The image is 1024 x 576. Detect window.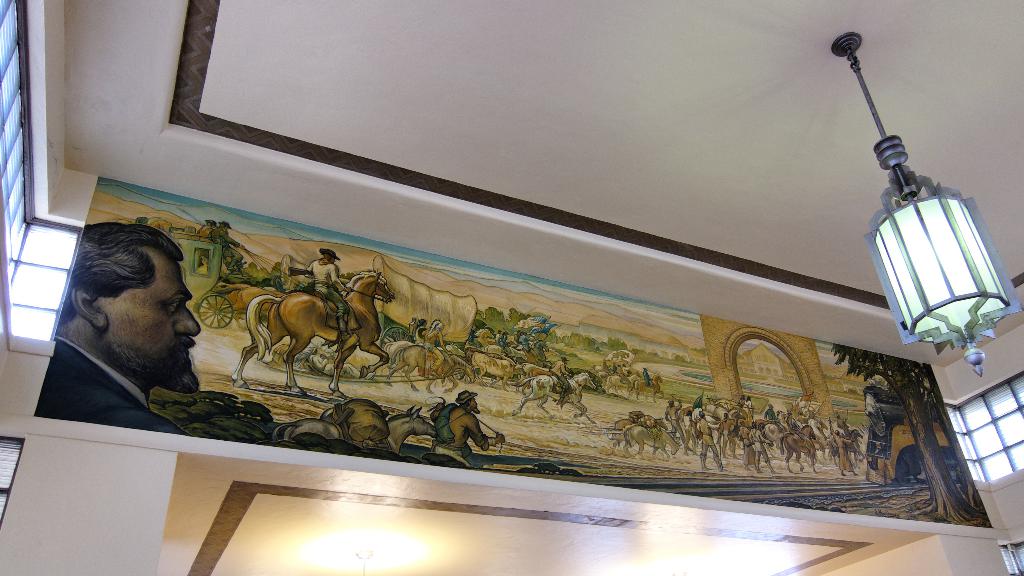
Detection: rect(751, 353, 758, 362).
